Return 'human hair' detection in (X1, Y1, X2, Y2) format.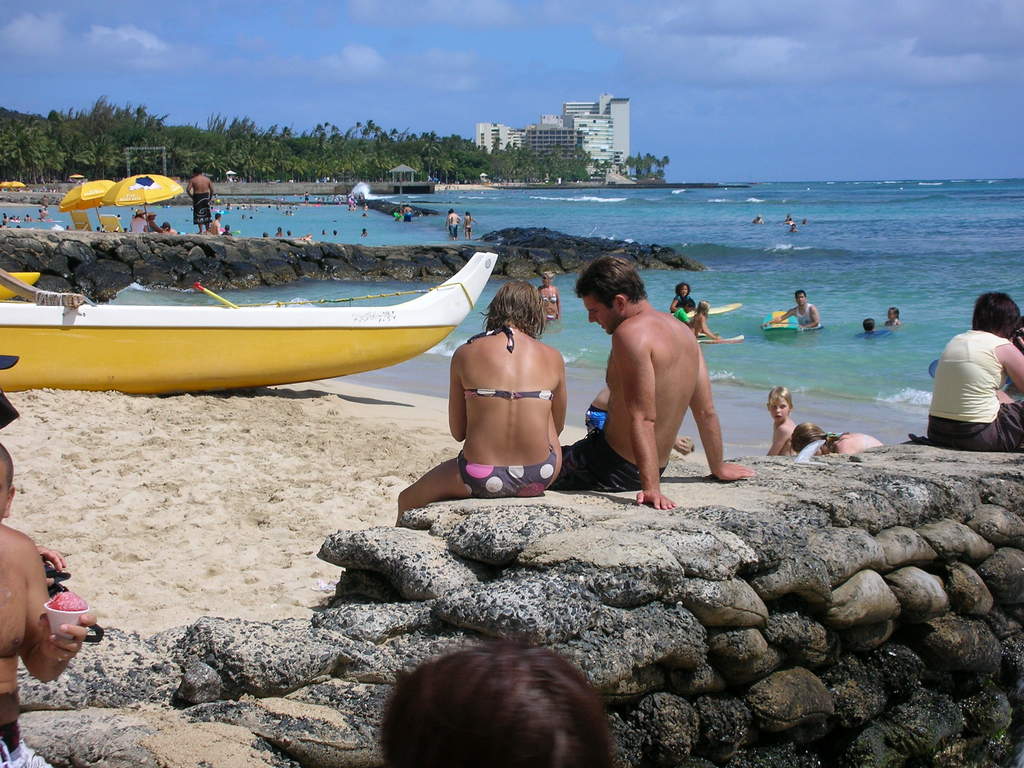
(323, 230, 324, 234).
